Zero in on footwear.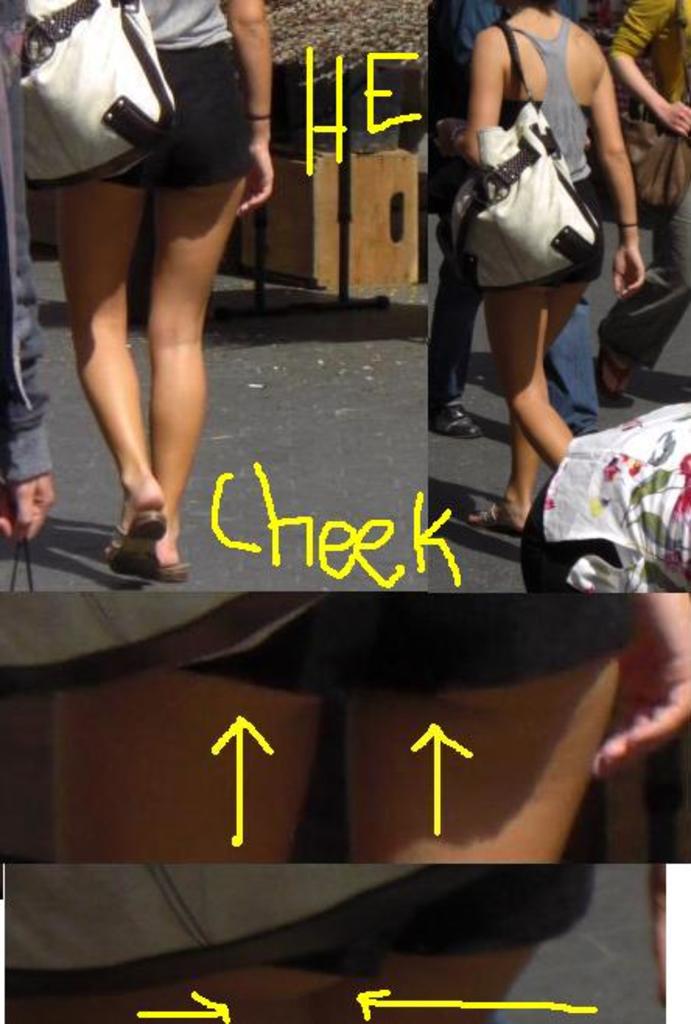
Zeroed in: pyautogui.locateOnScreen(598, 319, 635, 392).
